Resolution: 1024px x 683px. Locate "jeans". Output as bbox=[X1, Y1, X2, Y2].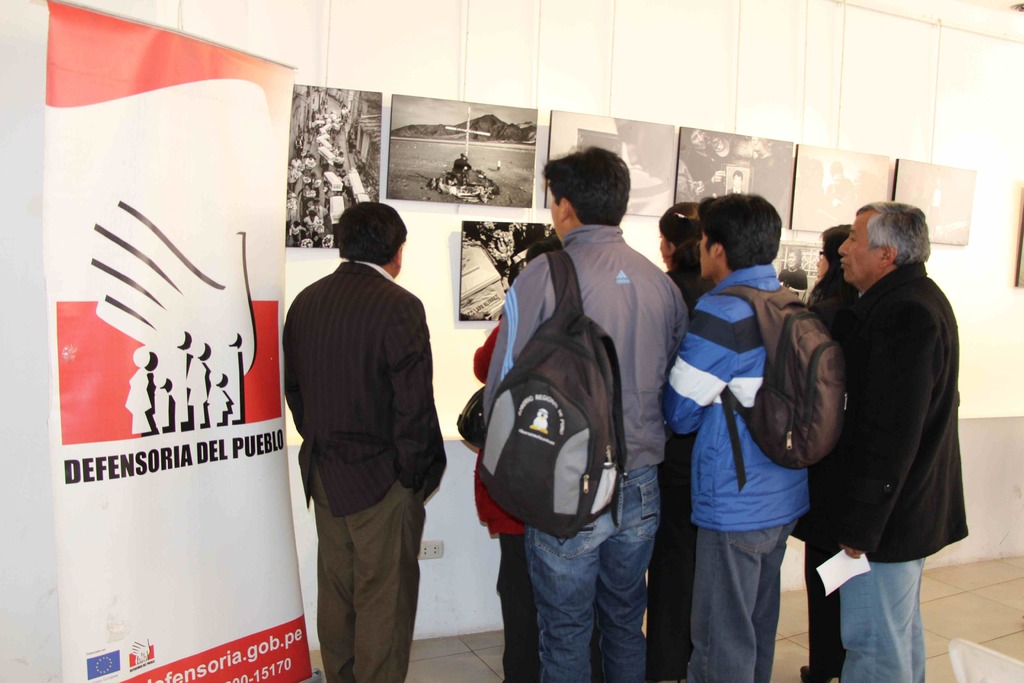
bbox=[685, 518, 798, 682].
